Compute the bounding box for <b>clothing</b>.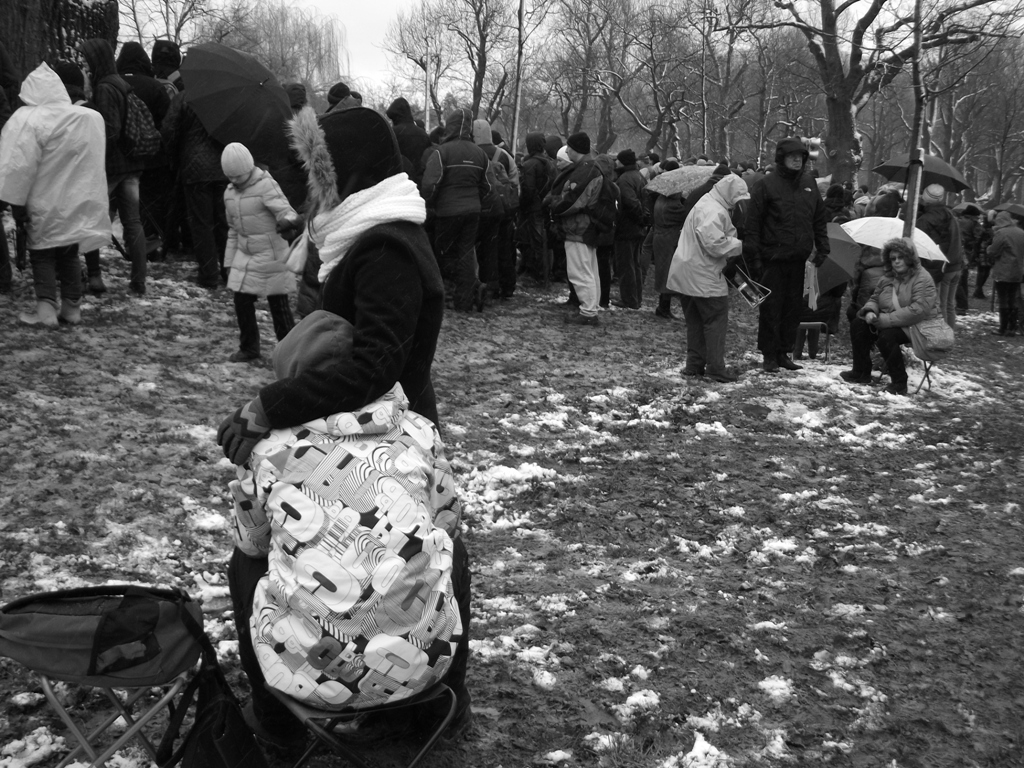
(610, 160, 656, 307).
